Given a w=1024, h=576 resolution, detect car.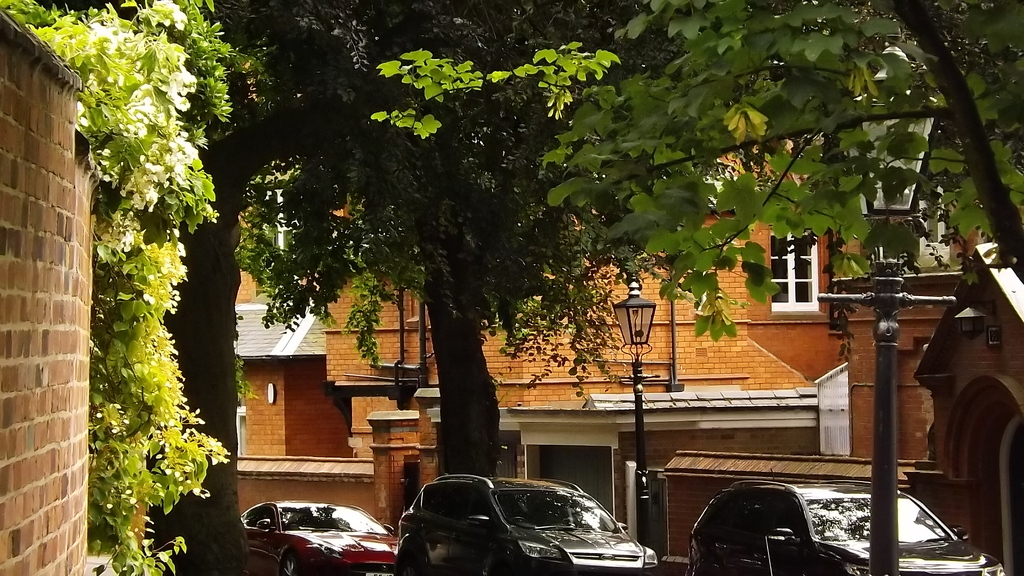
398/472/657/575.
